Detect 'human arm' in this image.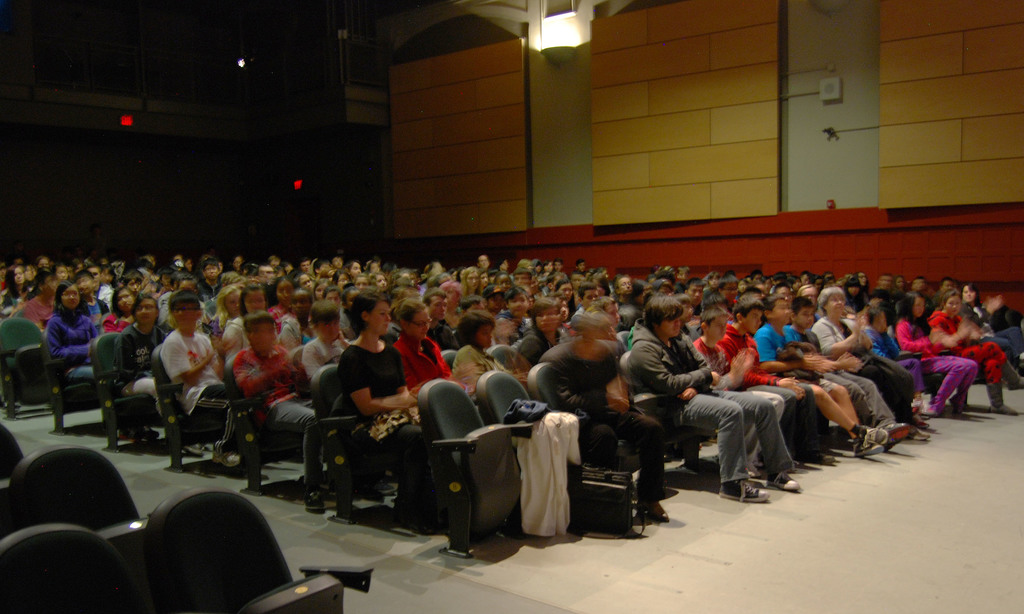
Detection: 864/330/893/357.
